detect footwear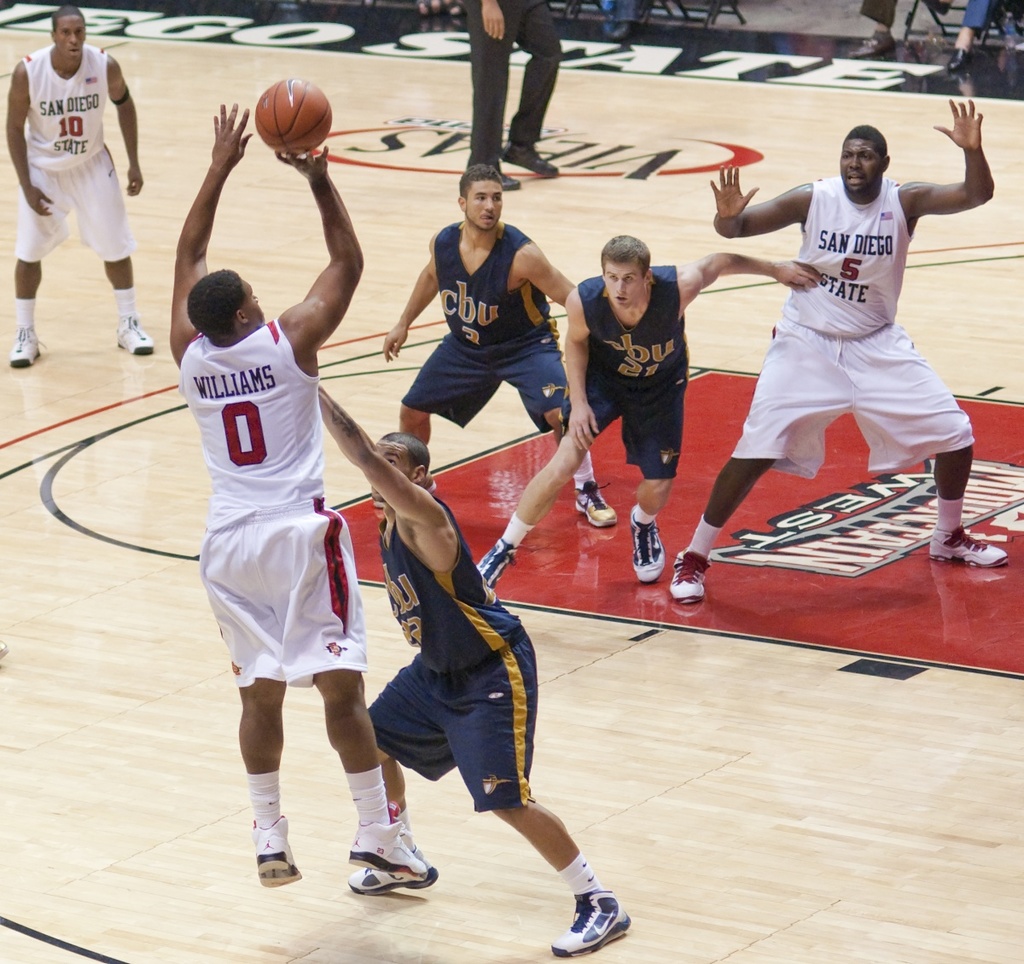
region(850, 36, 896, 62)
